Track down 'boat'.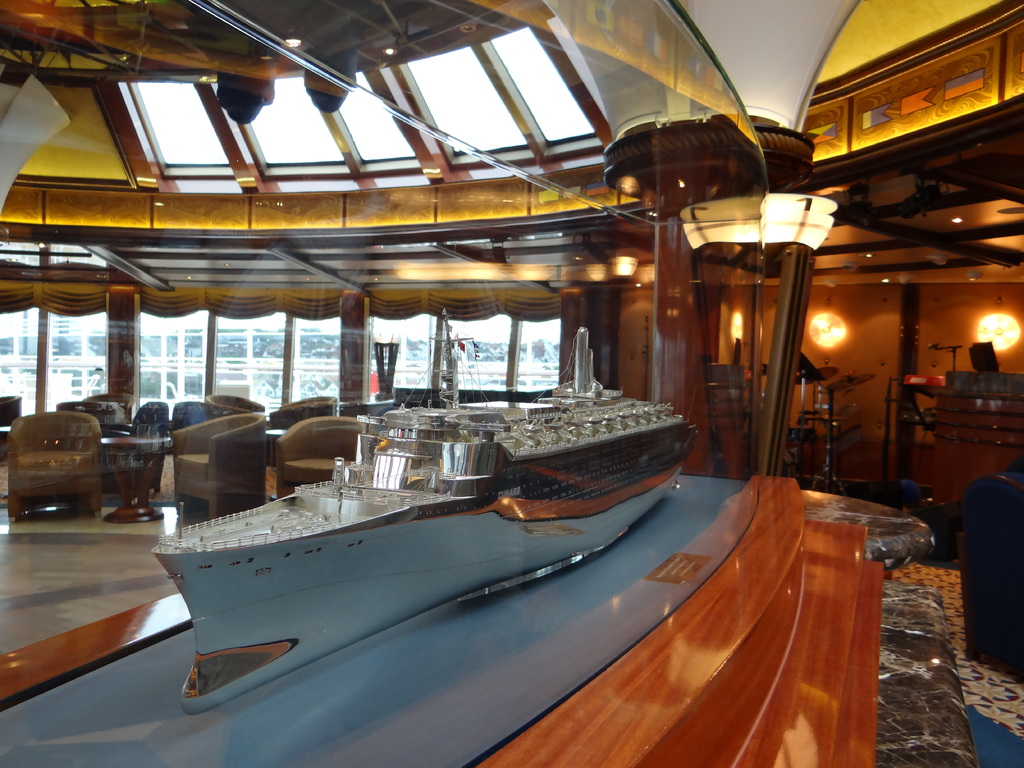
Tracked to x1=83 y1=319 x2=694 y2=660.
